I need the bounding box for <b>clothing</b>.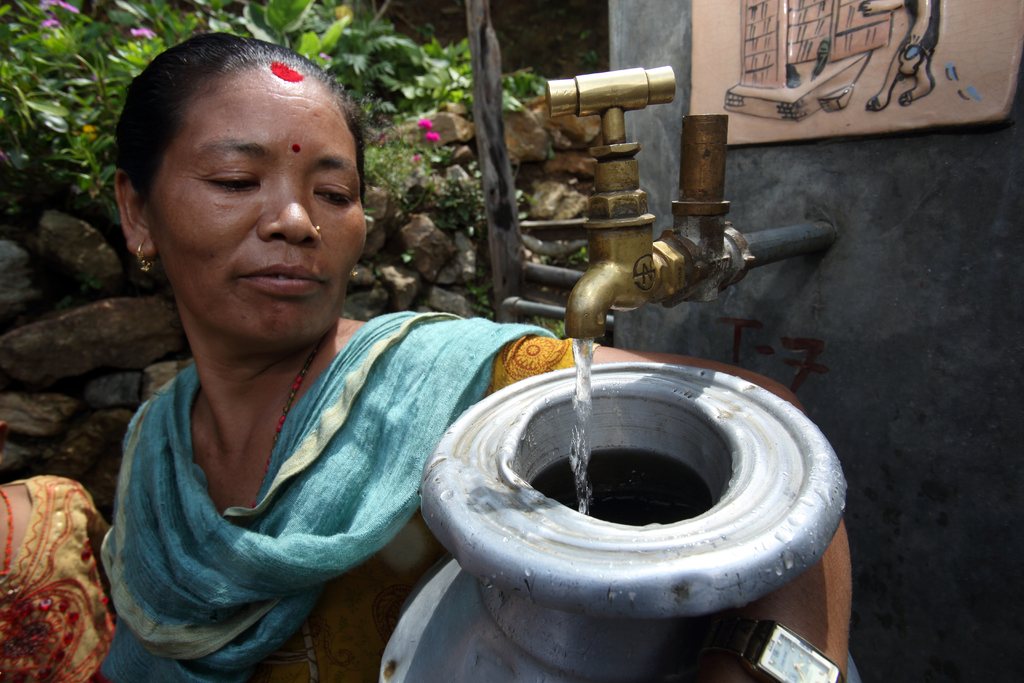
Here it is: l=61, t=299, r=509, b=677.
